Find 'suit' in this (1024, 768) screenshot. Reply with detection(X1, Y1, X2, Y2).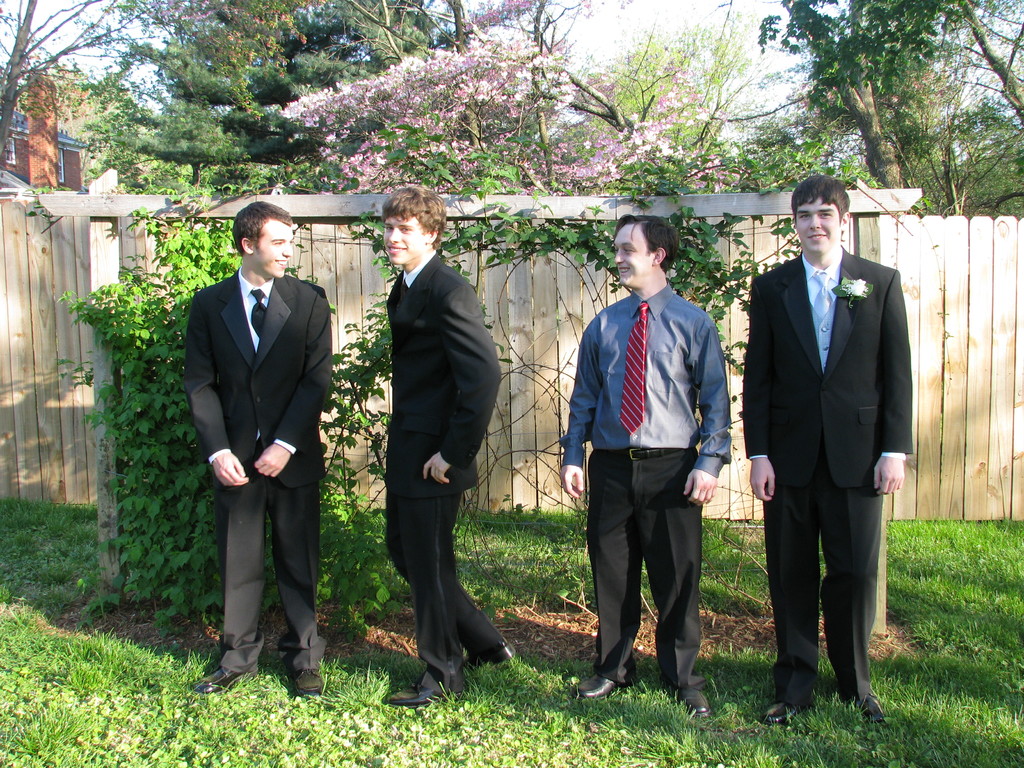
detection(741, 248, 915, 704).
